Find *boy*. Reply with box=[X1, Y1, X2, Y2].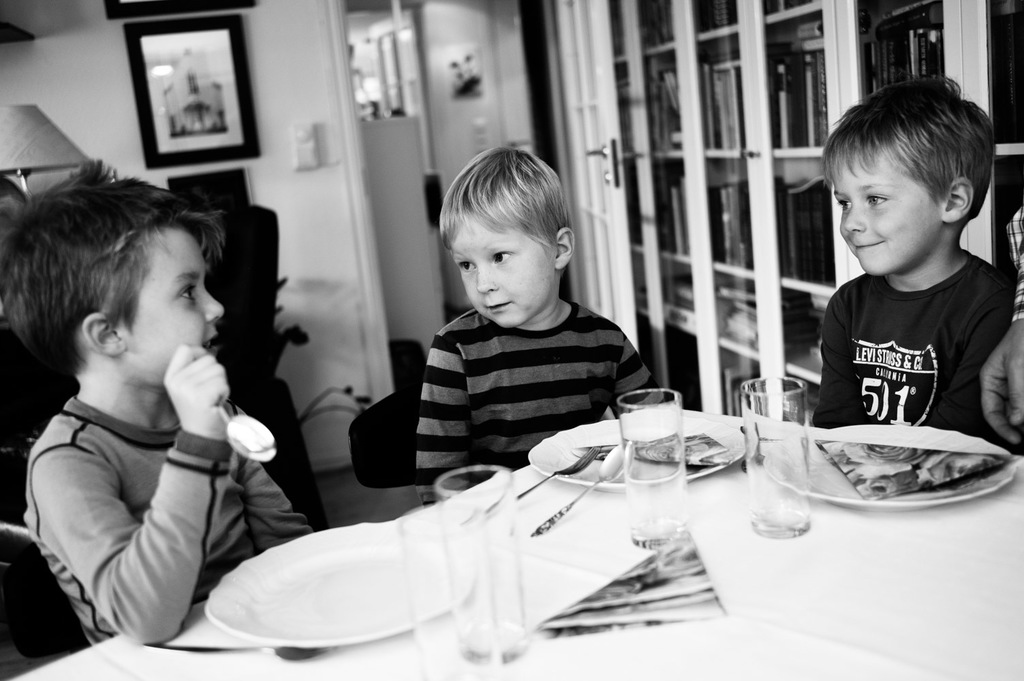
box=[0, 156, 309, 650].
